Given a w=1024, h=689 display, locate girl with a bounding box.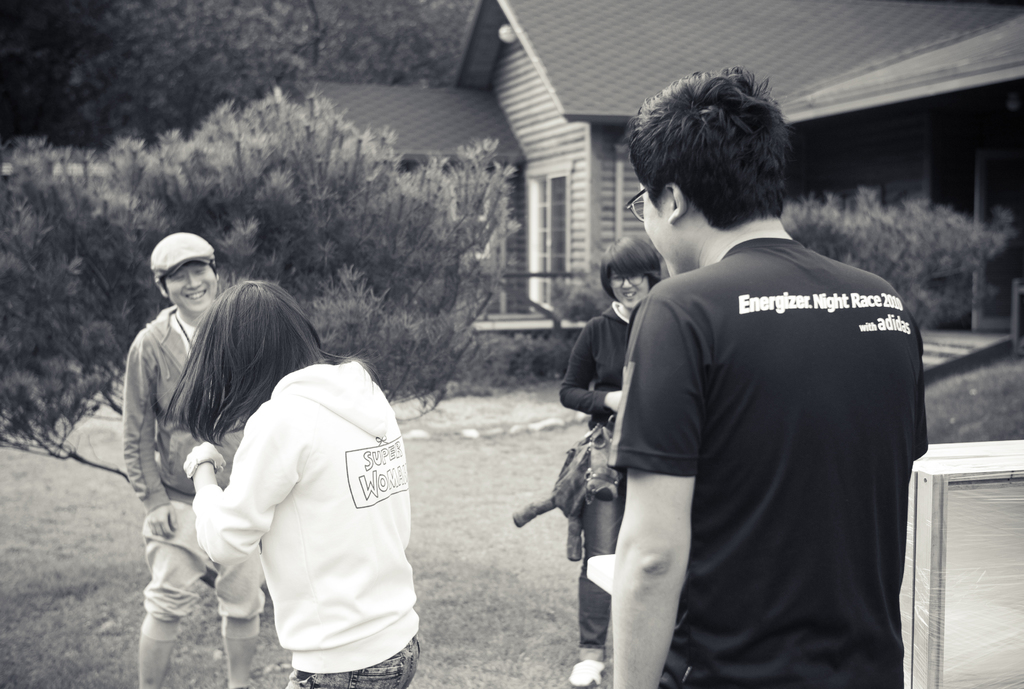
Located: select_region(555, 234, 671, 688).
